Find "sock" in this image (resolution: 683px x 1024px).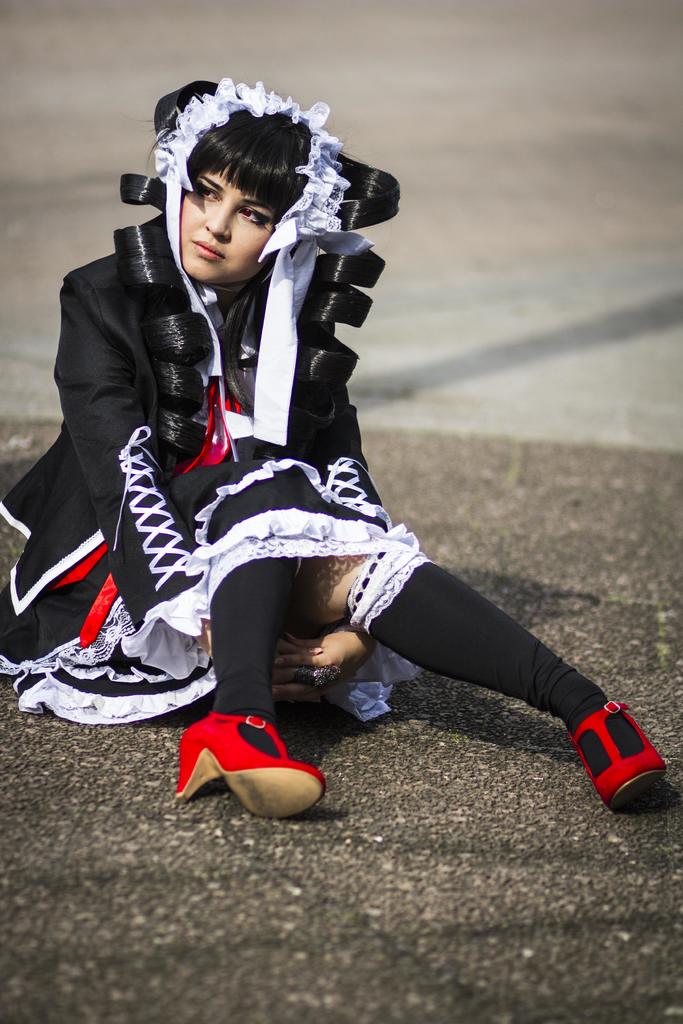
pyautogui.locateOnScreen(366, 557, 645, 772).
